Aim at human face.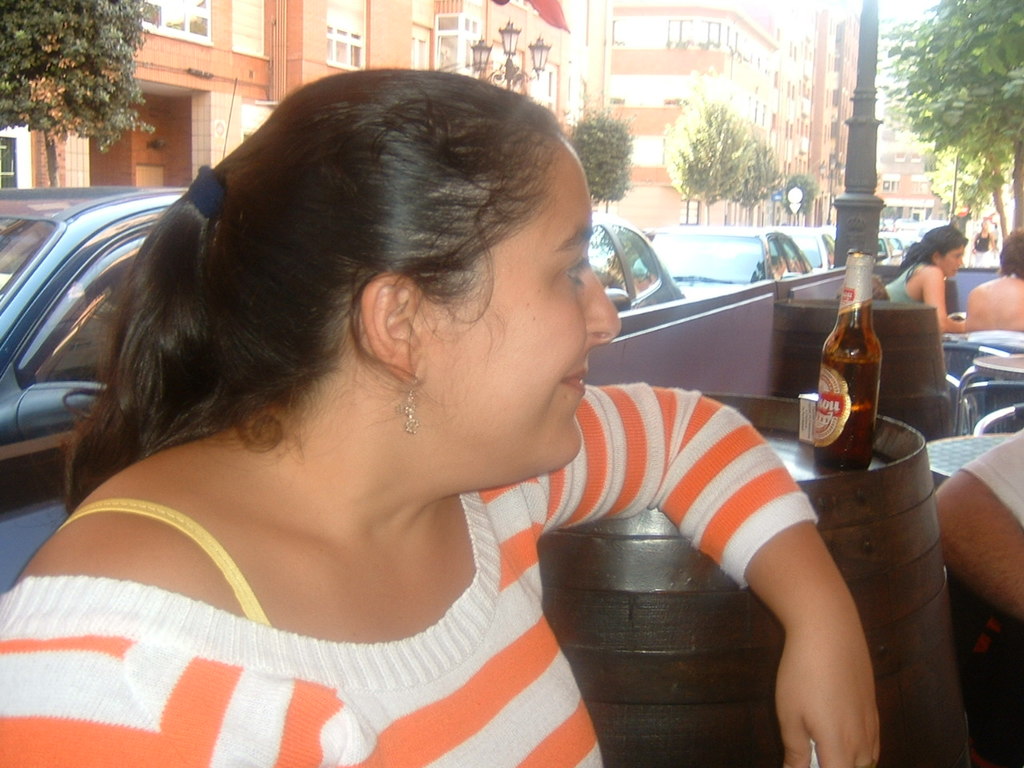
Aimed at region(423, 138, 622, 488).
